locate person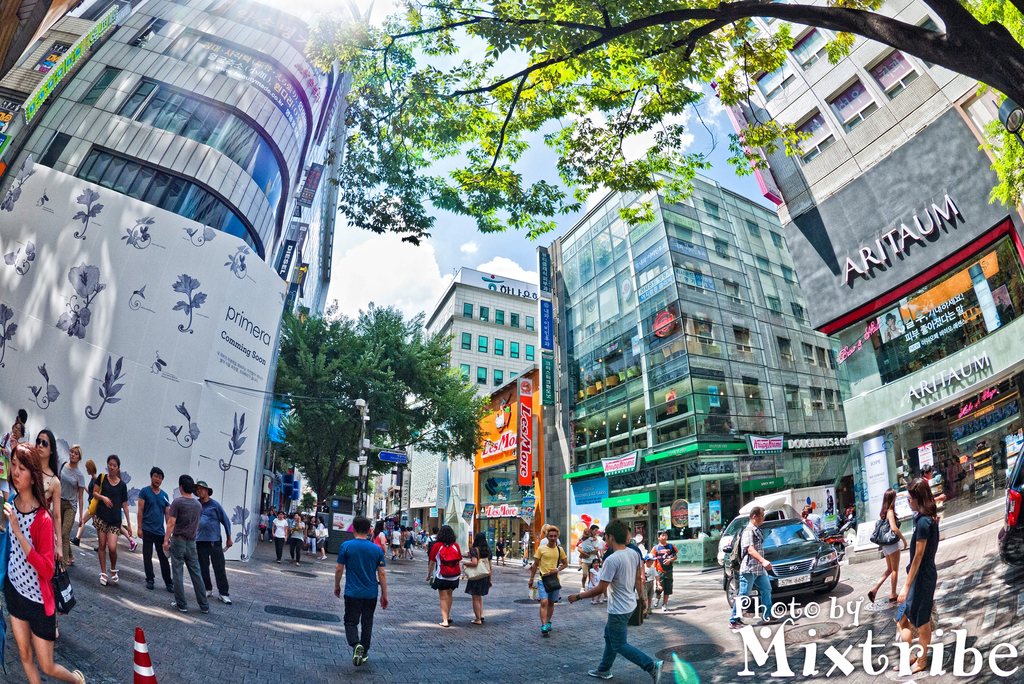
(826,492,836,521)
